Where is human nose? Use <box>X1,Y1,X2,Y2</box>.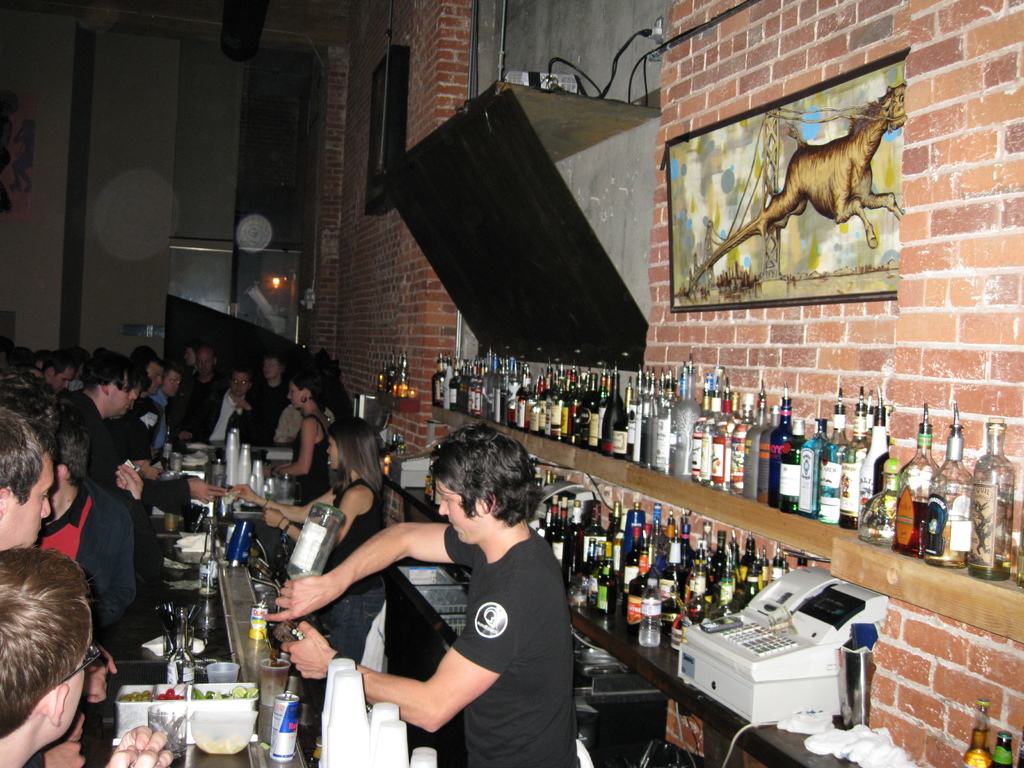
<box>184,355,189,360</box>.
